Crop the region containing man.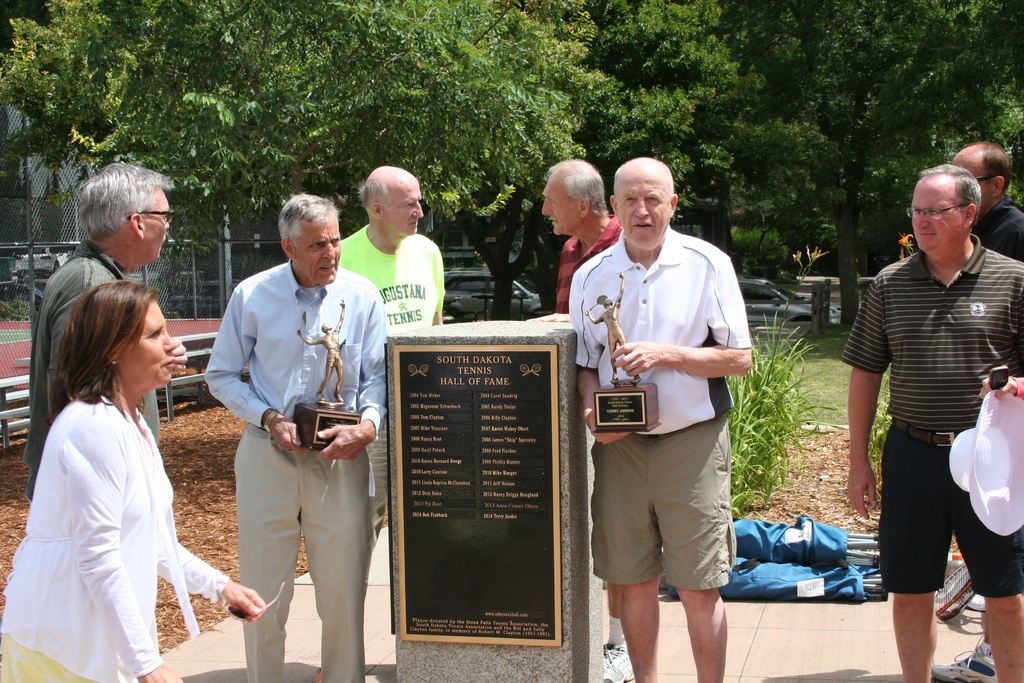
Crop region: Rect(339, 161, 449, 545).
